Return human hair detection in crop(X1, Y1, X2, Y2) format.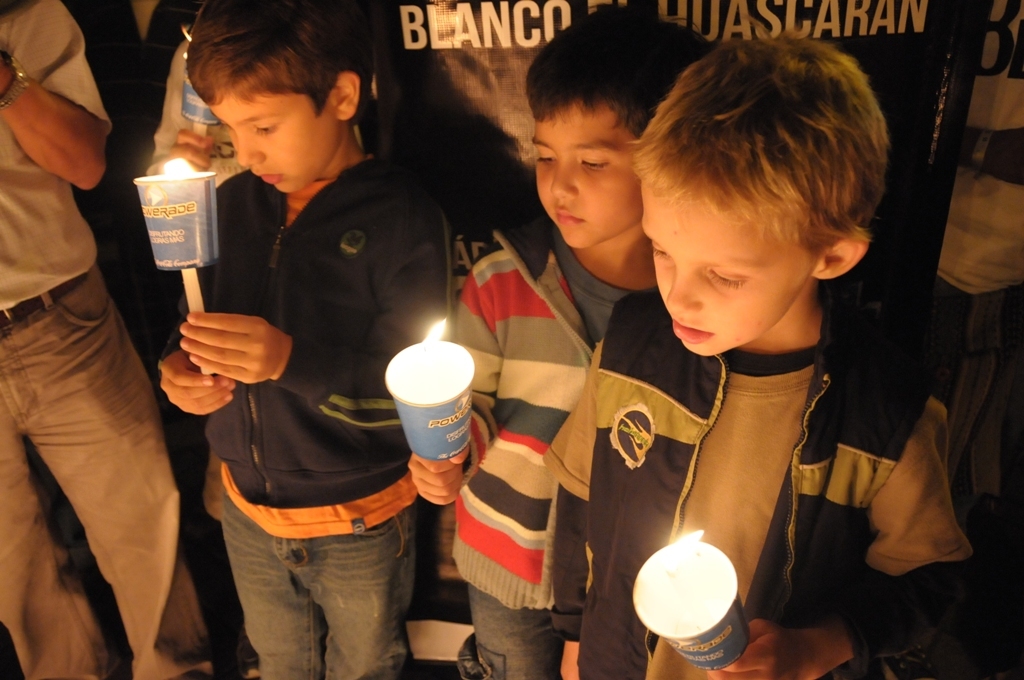
crop(525, 3, 710, 145).
